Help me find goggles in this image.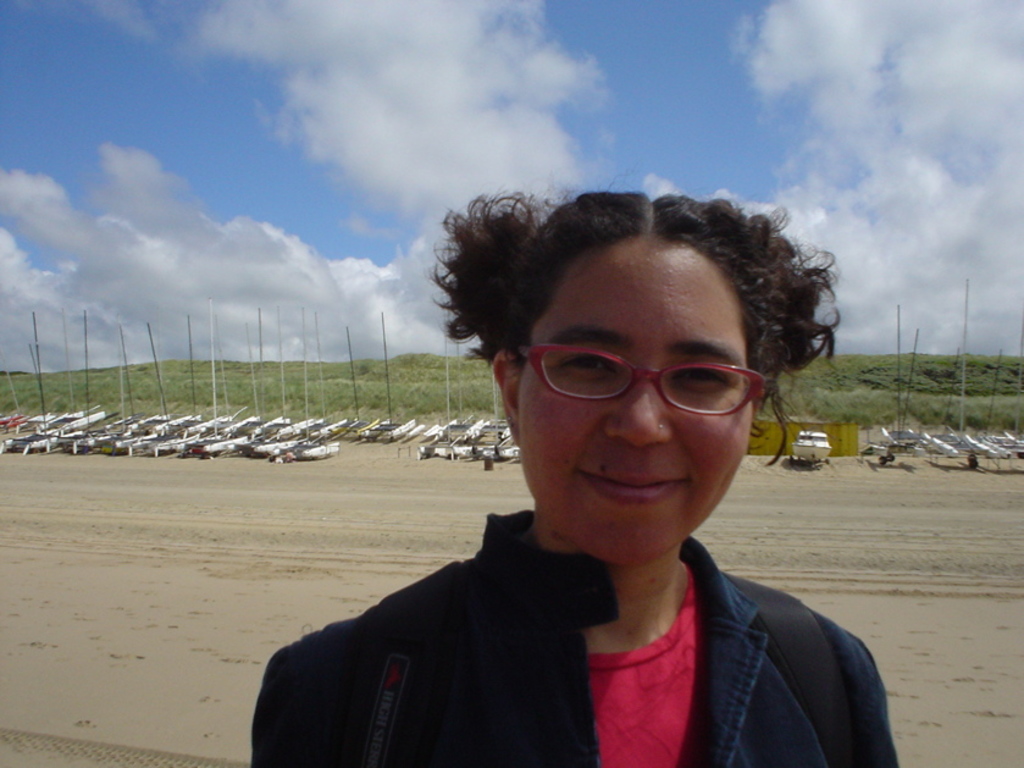
Found it: [left=517, top=332, right=777, bottom=427].
